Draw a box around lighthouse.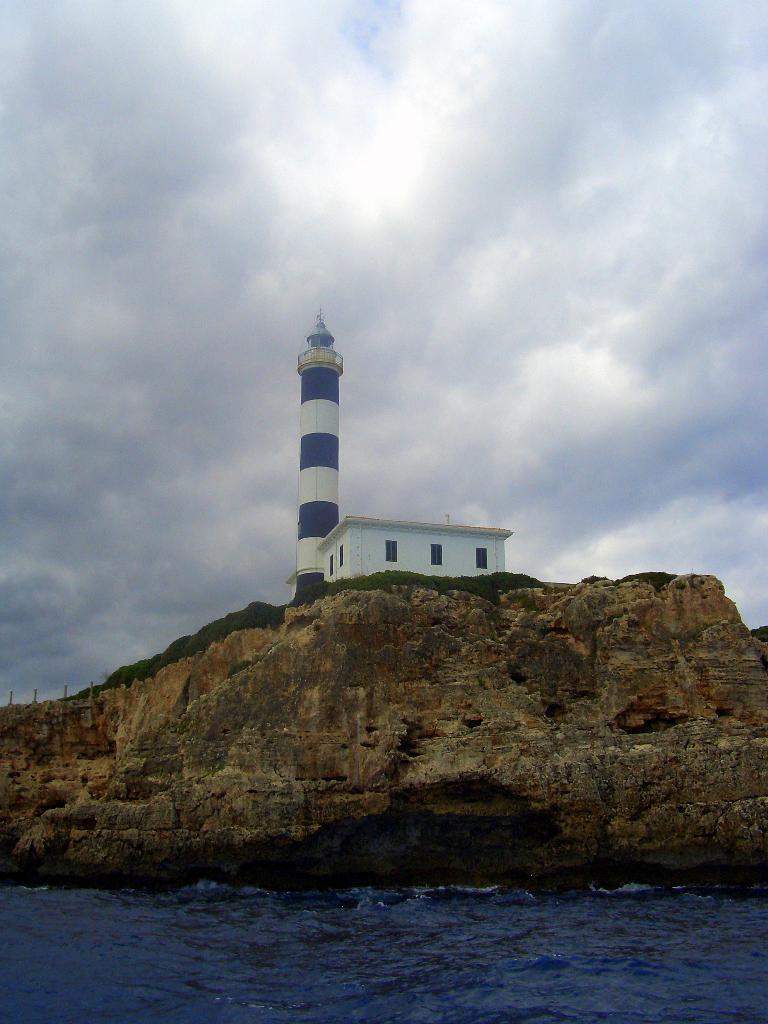
[290,304,346,600].
